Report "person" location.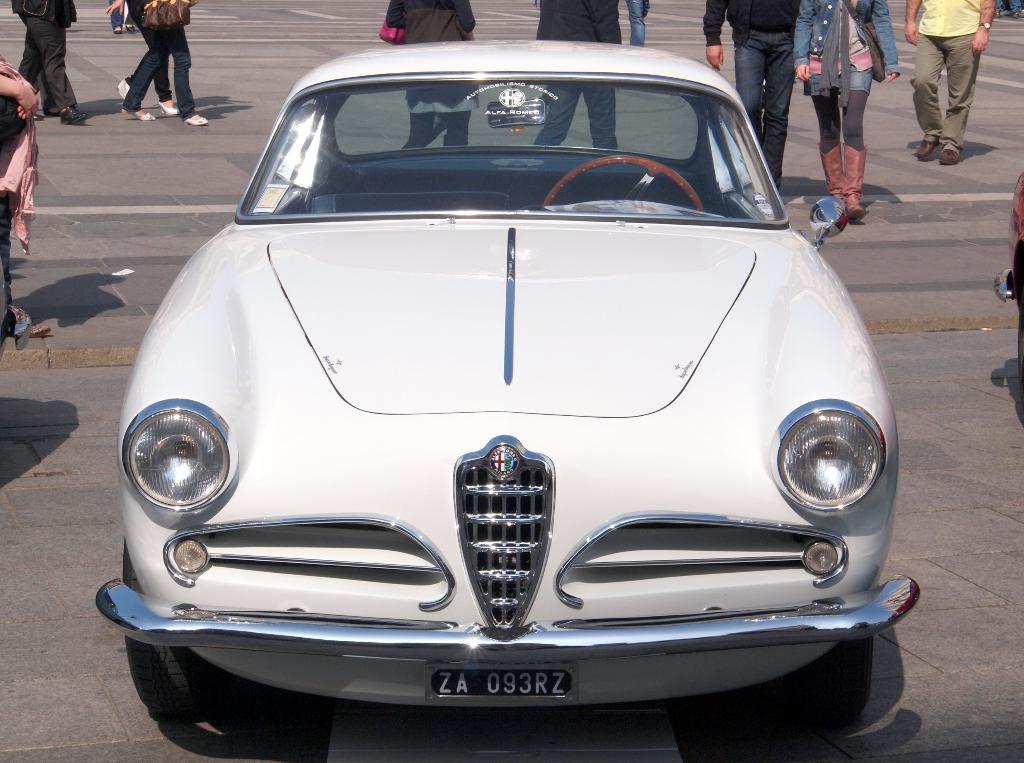
Report: 0/61/47/342.
